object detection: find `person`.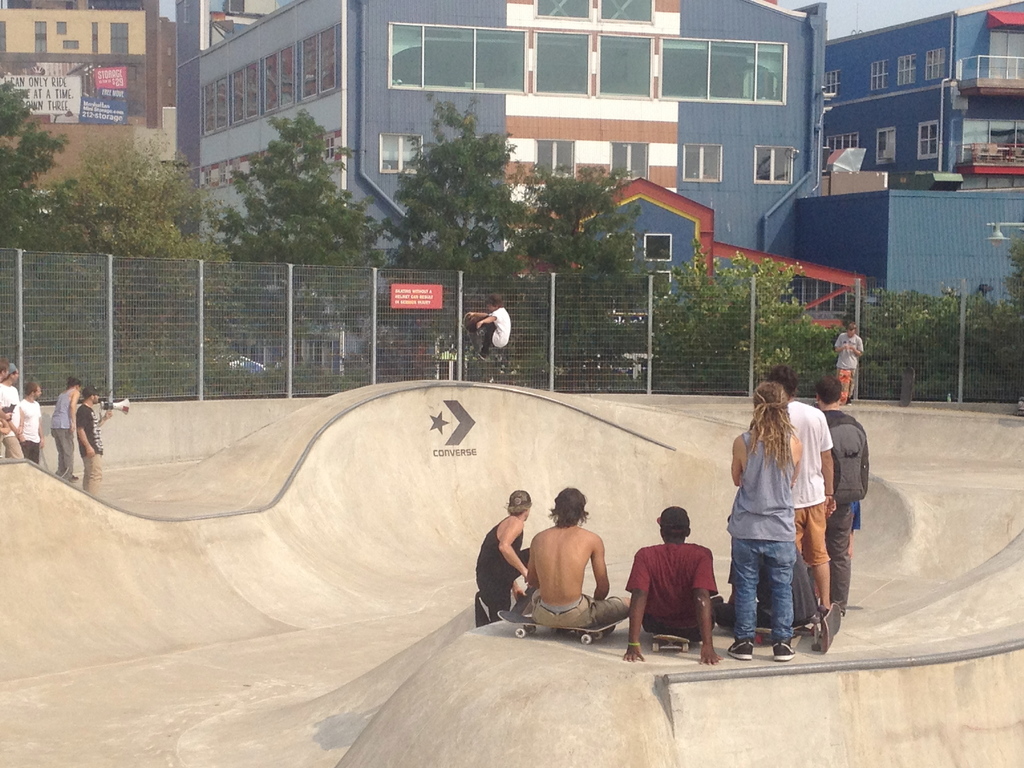
[0, 364, 27, 458].
